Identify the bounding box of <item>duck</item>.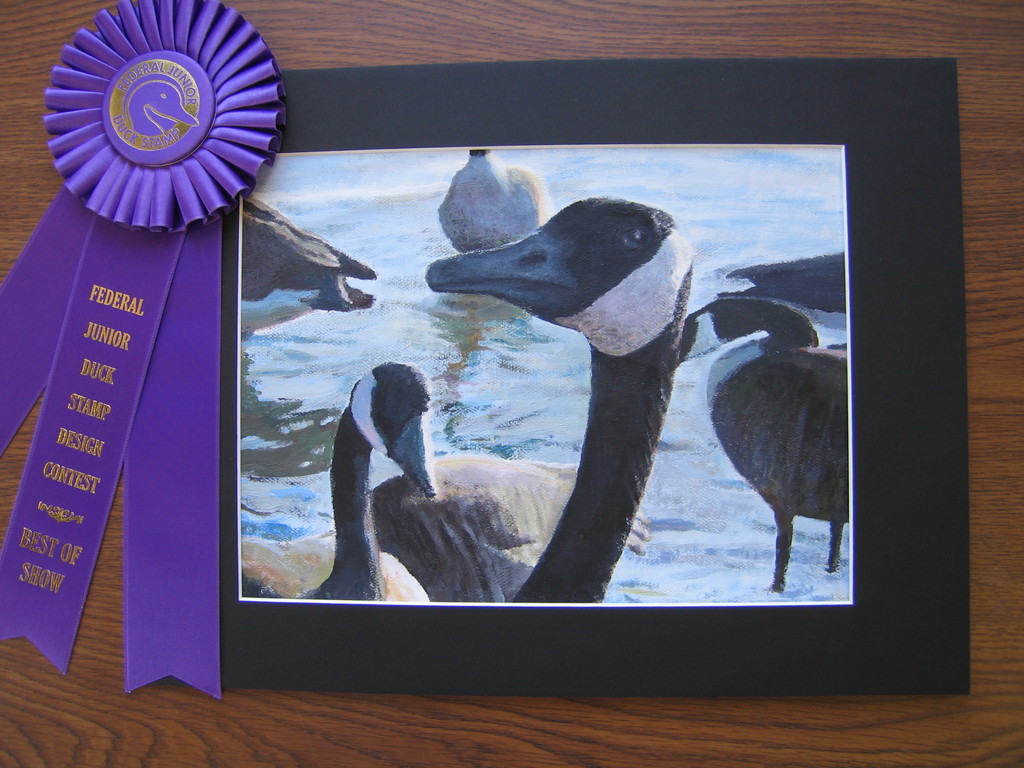
left=241, top=355, right=433, bottom=609.
